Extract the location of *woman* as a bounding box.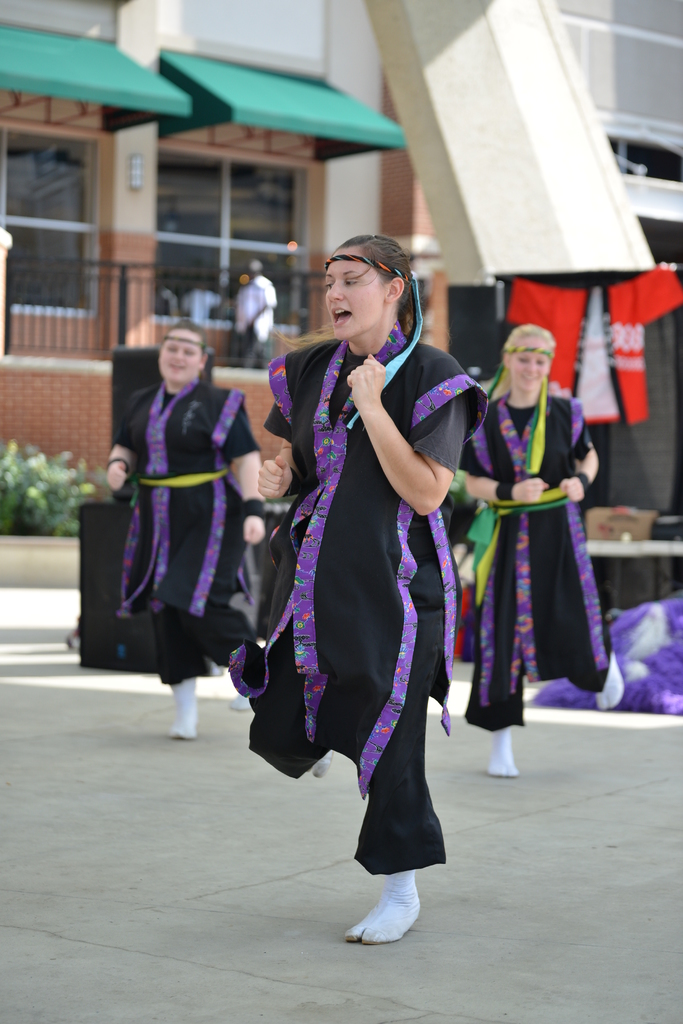
detection(455, 328, 616, 776).
